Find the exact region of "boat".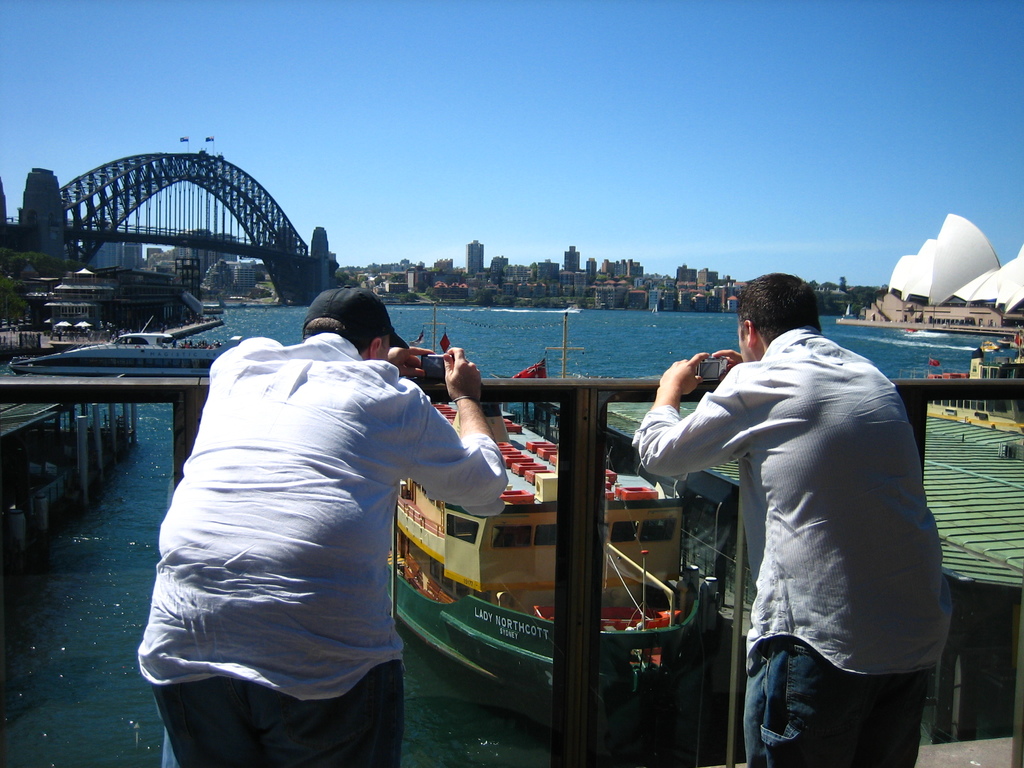
Exact region: rect(305, 380, 669, 724).
